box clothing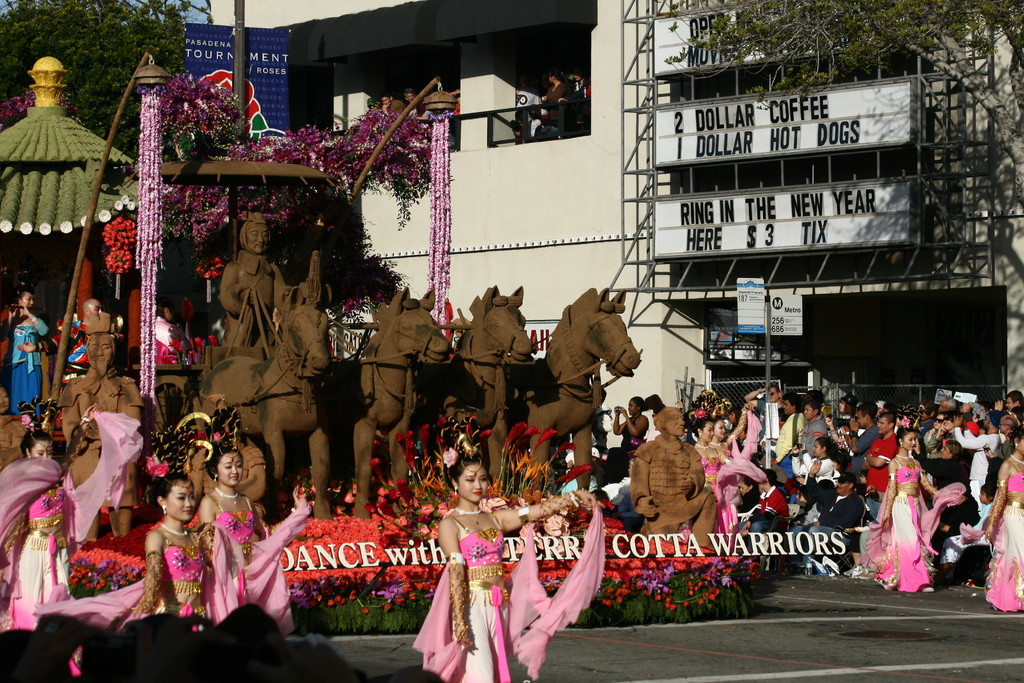
left=863, top=427, right=897, bottom=503
